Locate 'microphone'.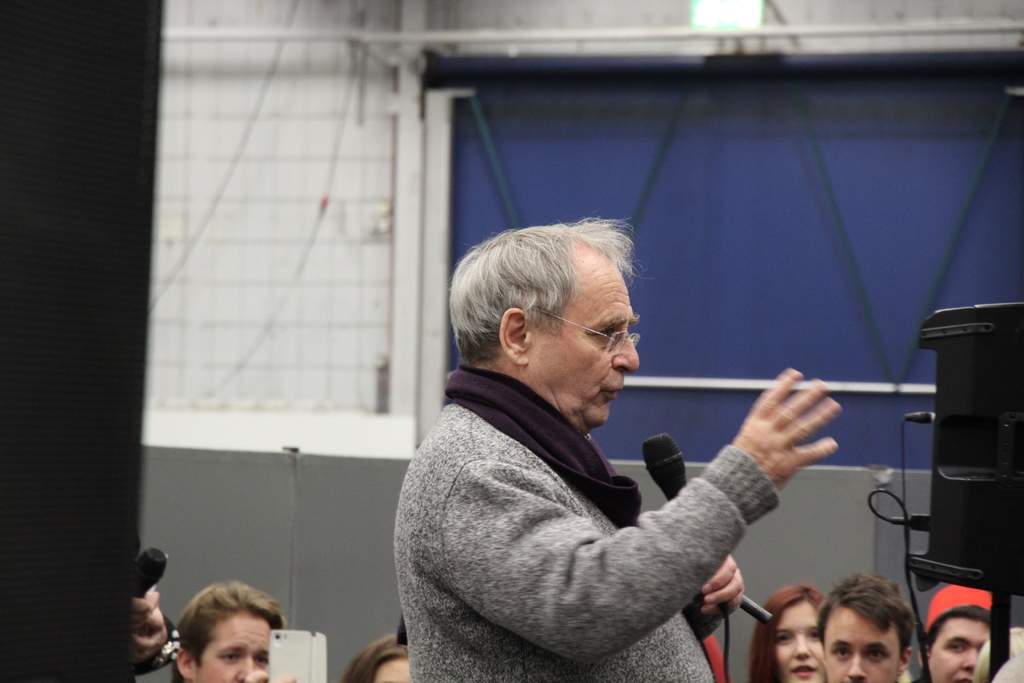
Bounding box: <box>131,543,170,611</box>.
